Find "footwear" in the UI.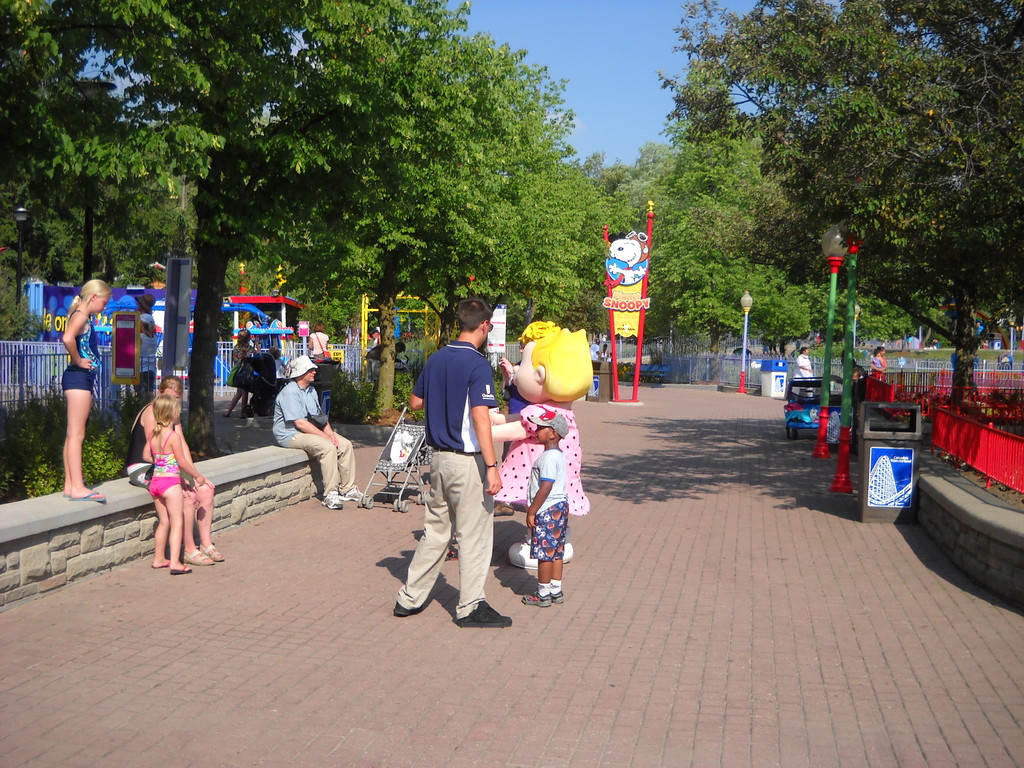
UI element at BBox(454, 600, 515, 632).
